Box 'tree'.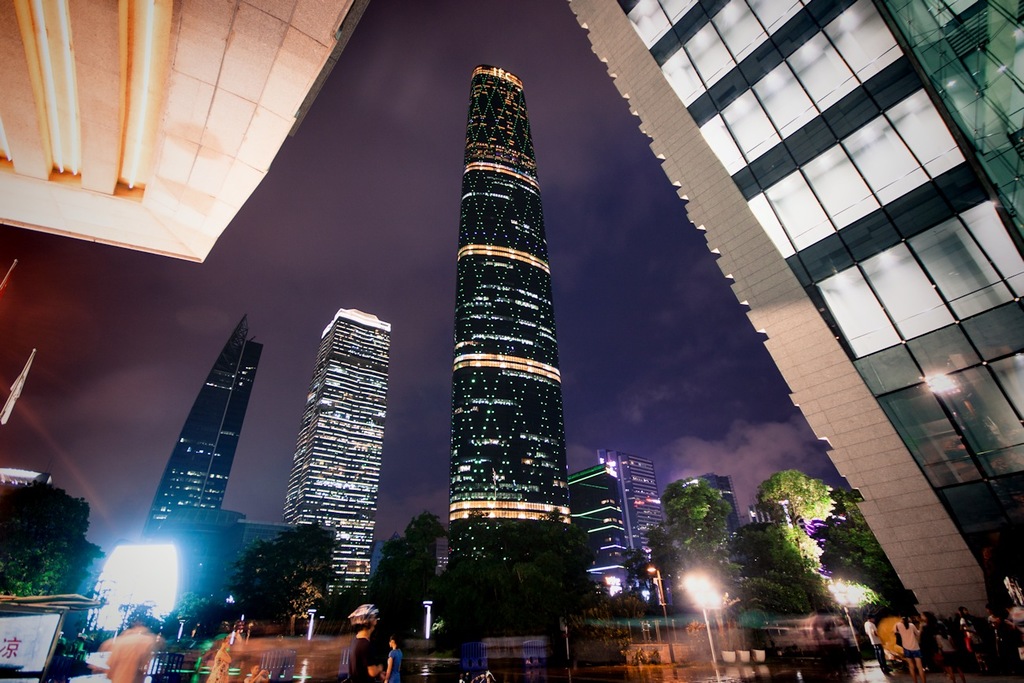
(x1=620, y1=472, x2=745, y2=614).
